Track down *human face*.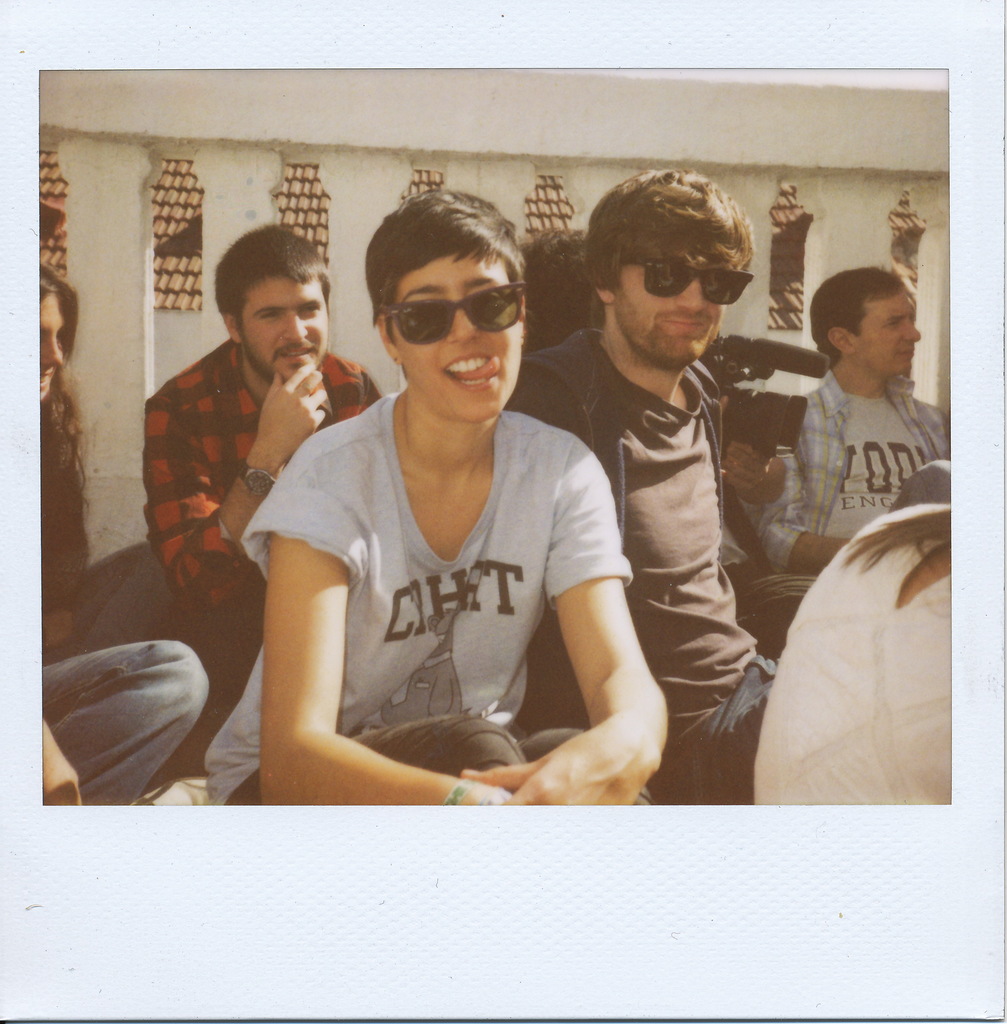
Tracked to BBox(860, 294, 921, 371).
